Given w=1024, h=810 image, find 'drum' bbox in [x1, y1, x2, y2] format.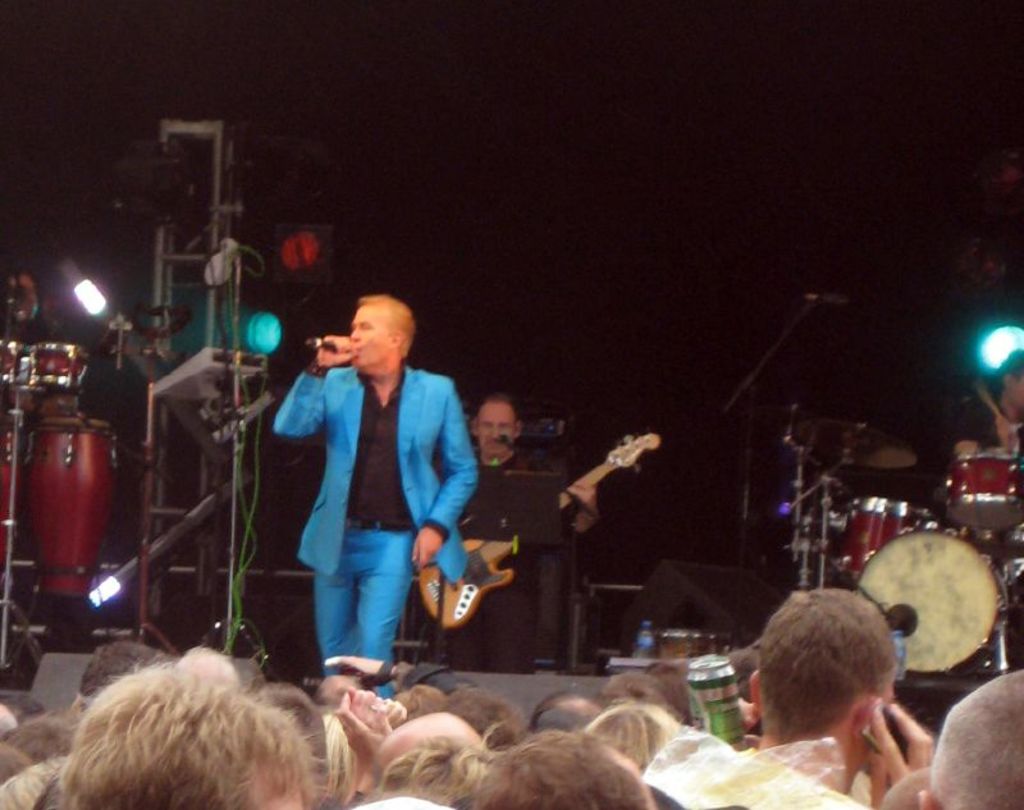
[31, 418, 116, 599].
